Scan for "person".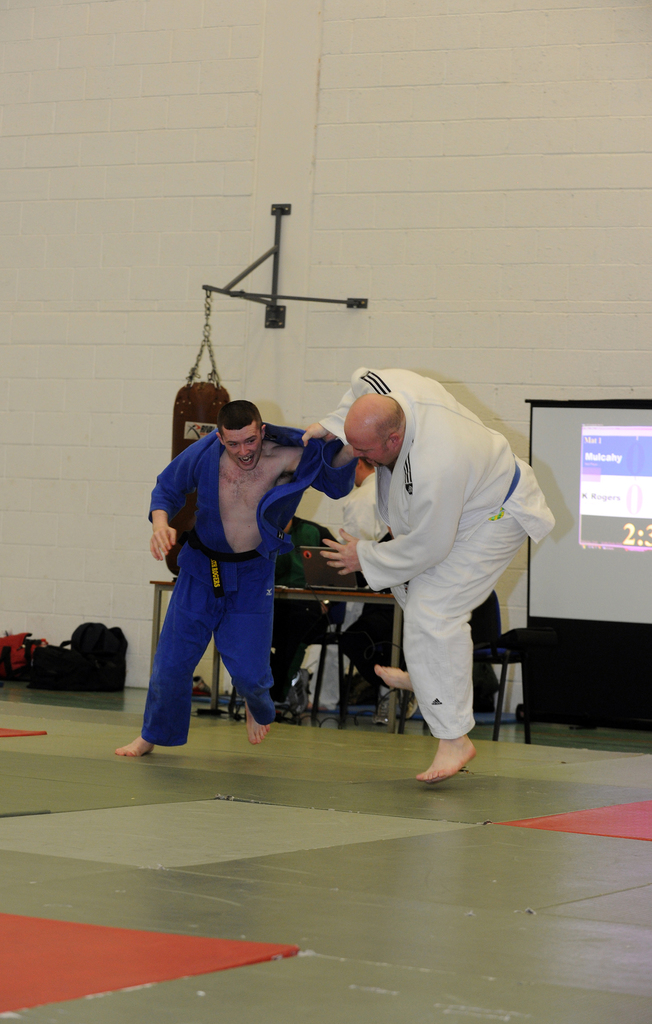
Scan result: [105, 404, 365, 757].
